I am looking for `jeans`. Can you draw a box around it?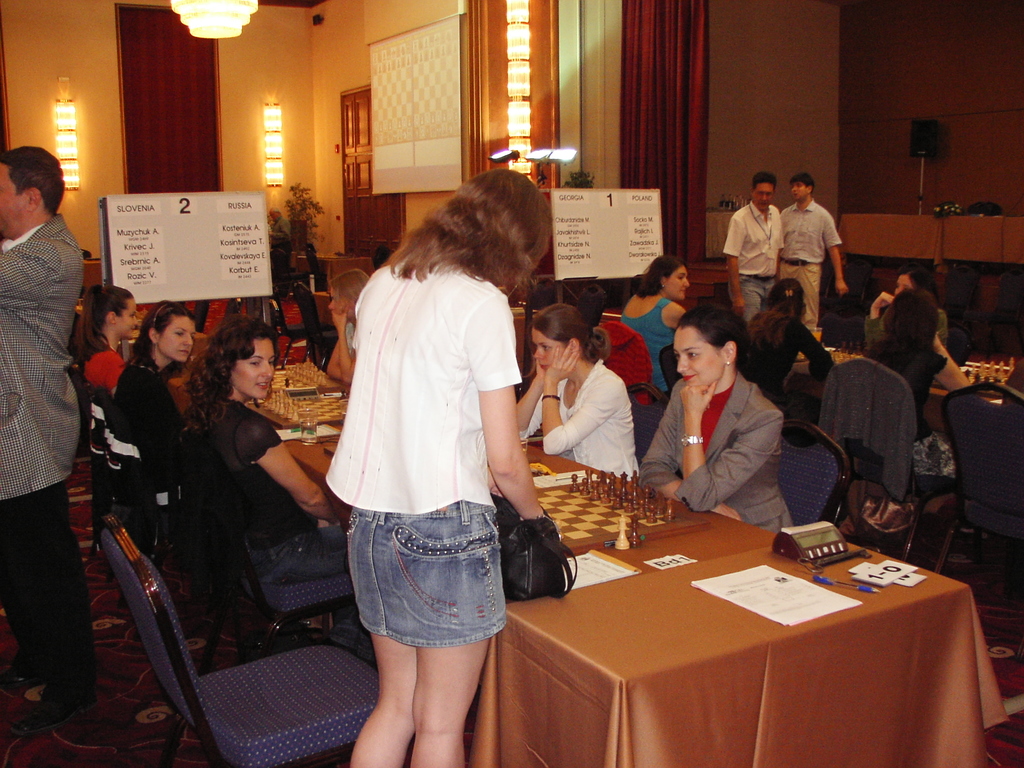
Sure, the bounding box is (248, 513, 350, 604).
